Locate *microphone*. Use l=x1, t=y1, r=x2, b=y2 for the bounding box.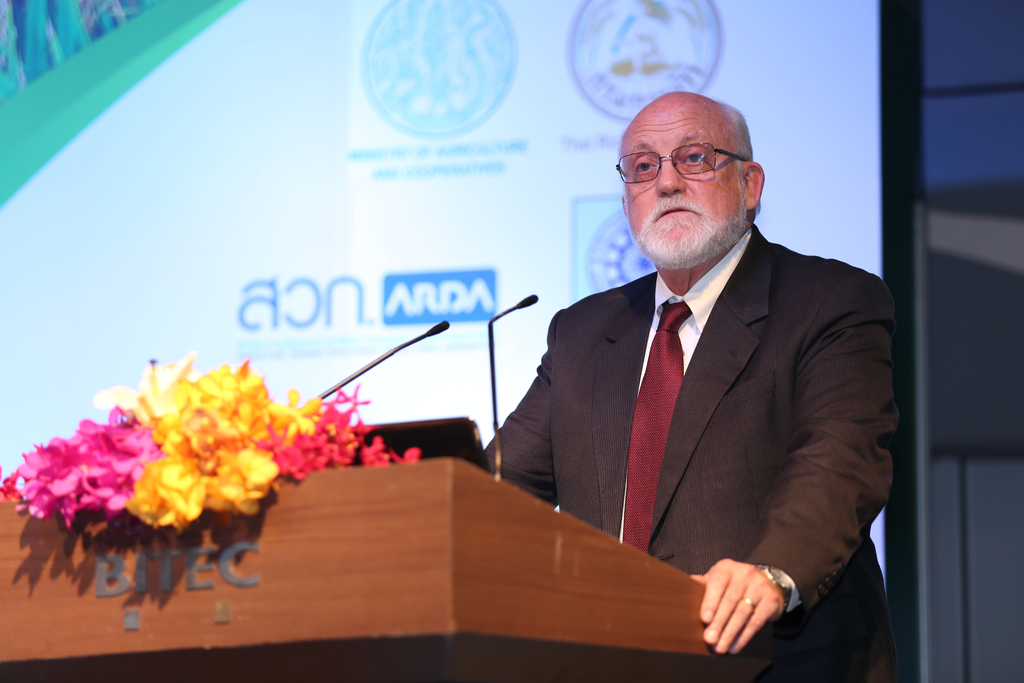
l=516, t=292, r=540, b=309.
